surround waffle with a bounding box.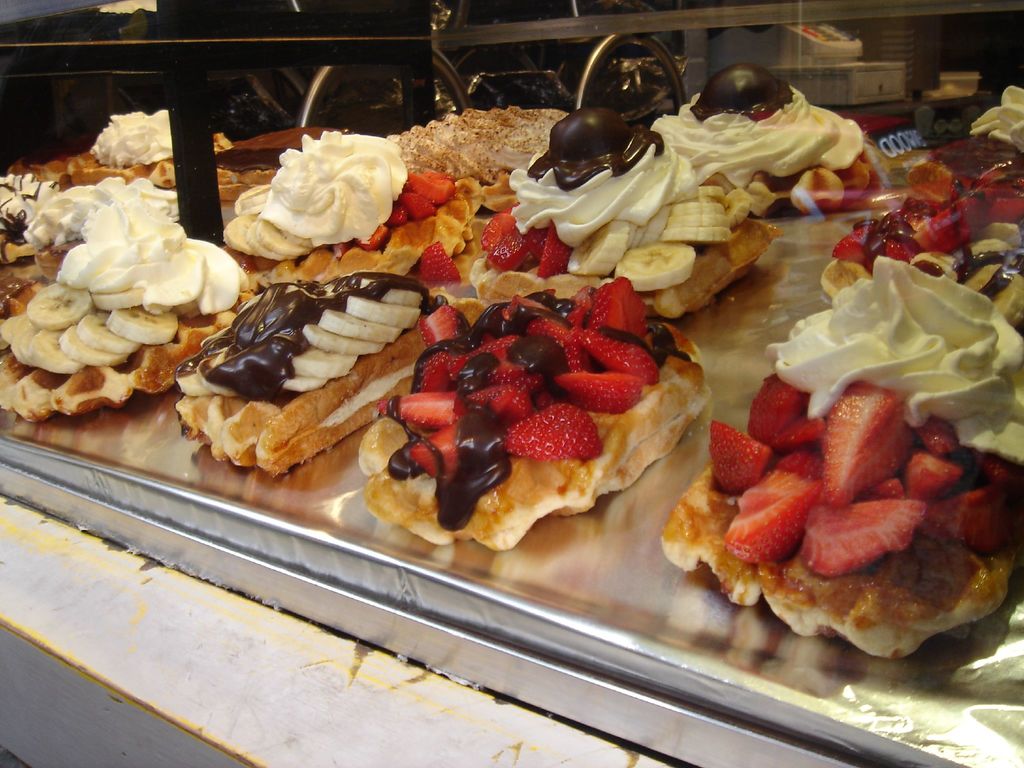
crop(816, 198, 1023, 344).
